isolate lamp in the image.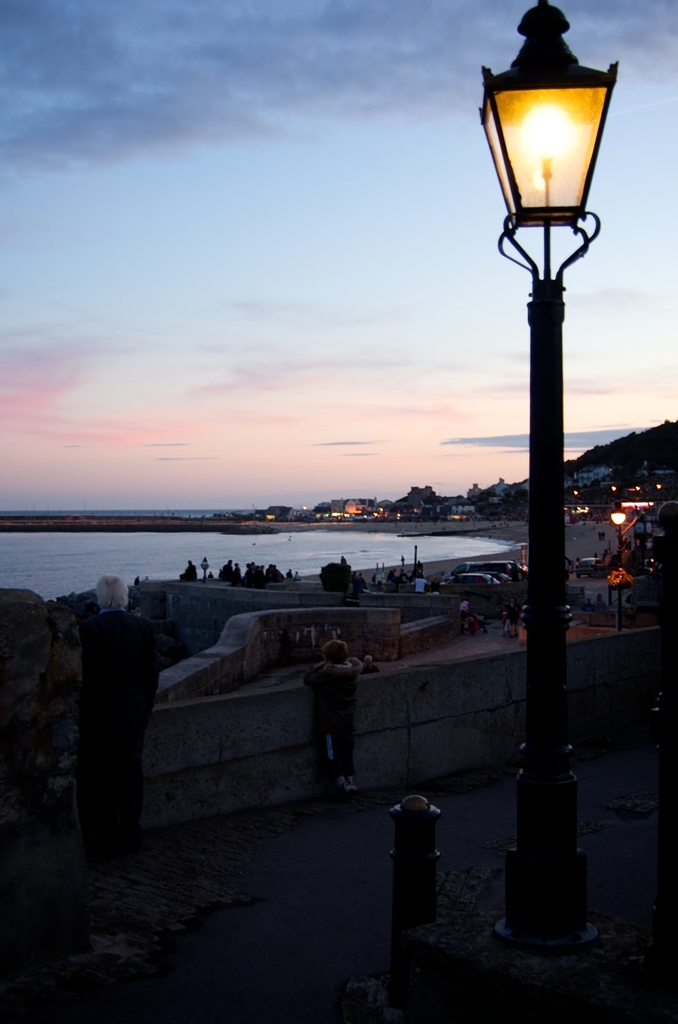
Isolated region: l=484, t=13, r=624, b=335.
